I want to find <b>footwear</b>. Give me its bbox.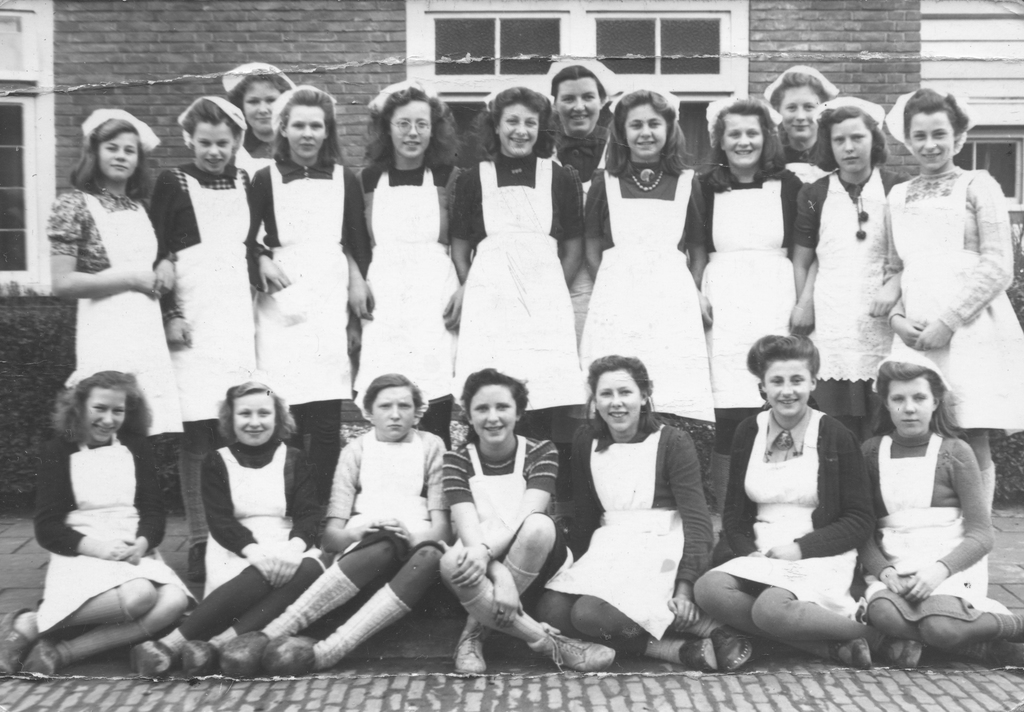
locate(211, 631, 269, 684).
